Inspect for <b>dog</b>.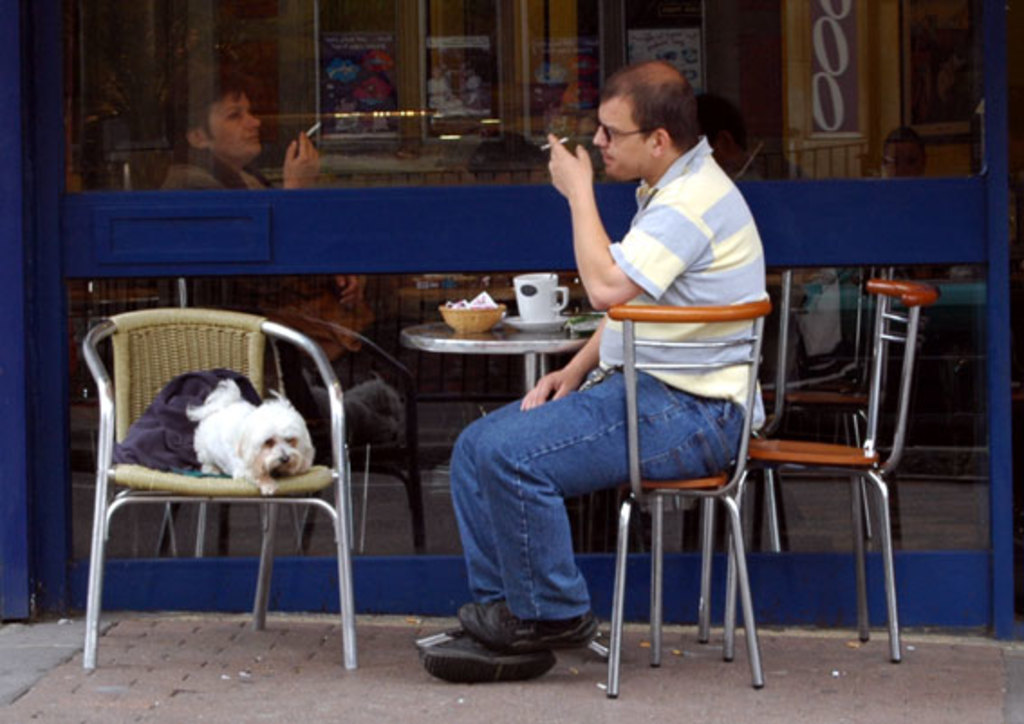
Inspection: x1=186, y1=377, x2=316, y2=495.
